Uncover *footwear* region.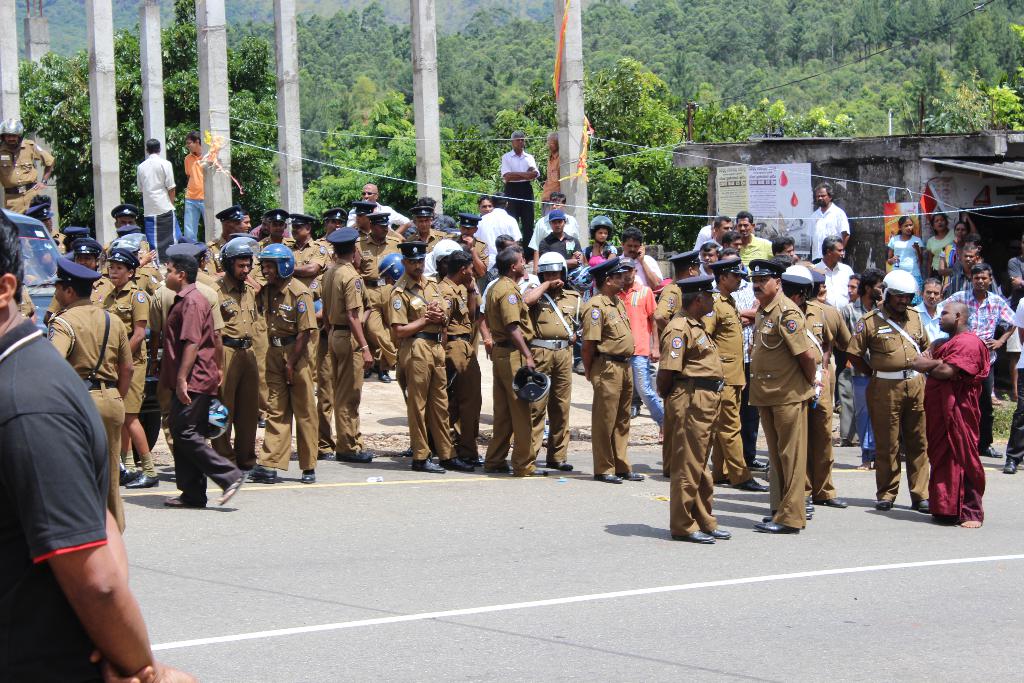
Uncovered: (1004,454,1018,474).
